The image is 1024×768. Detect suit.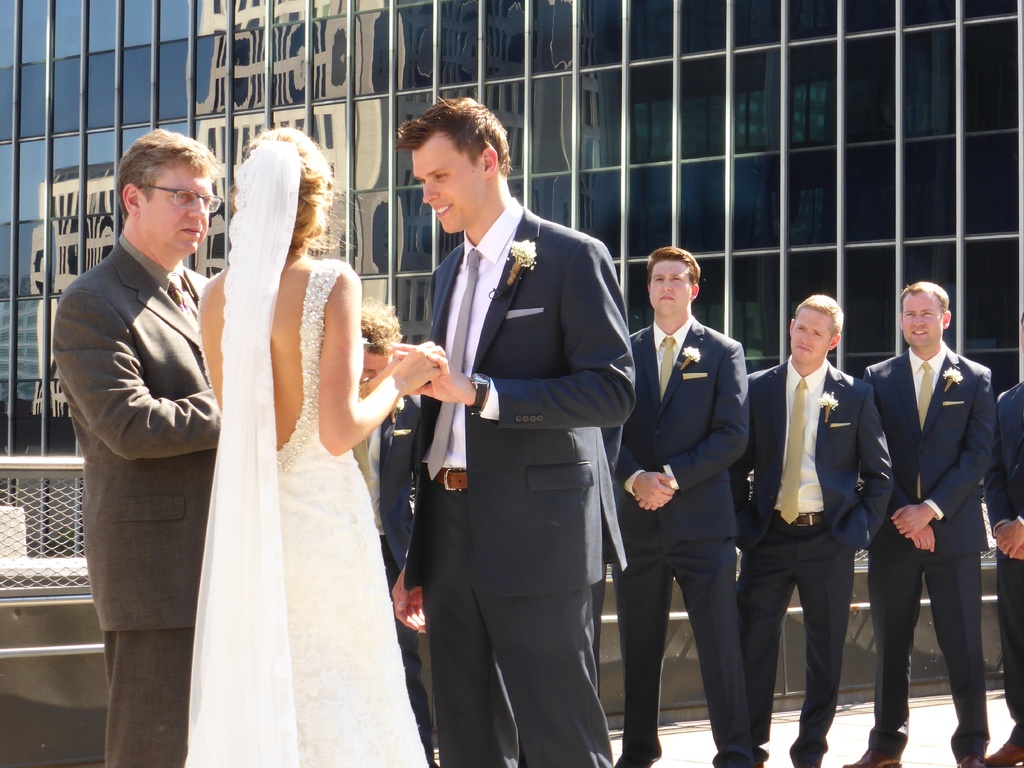
Detection: 611, 319, 758, 767.
